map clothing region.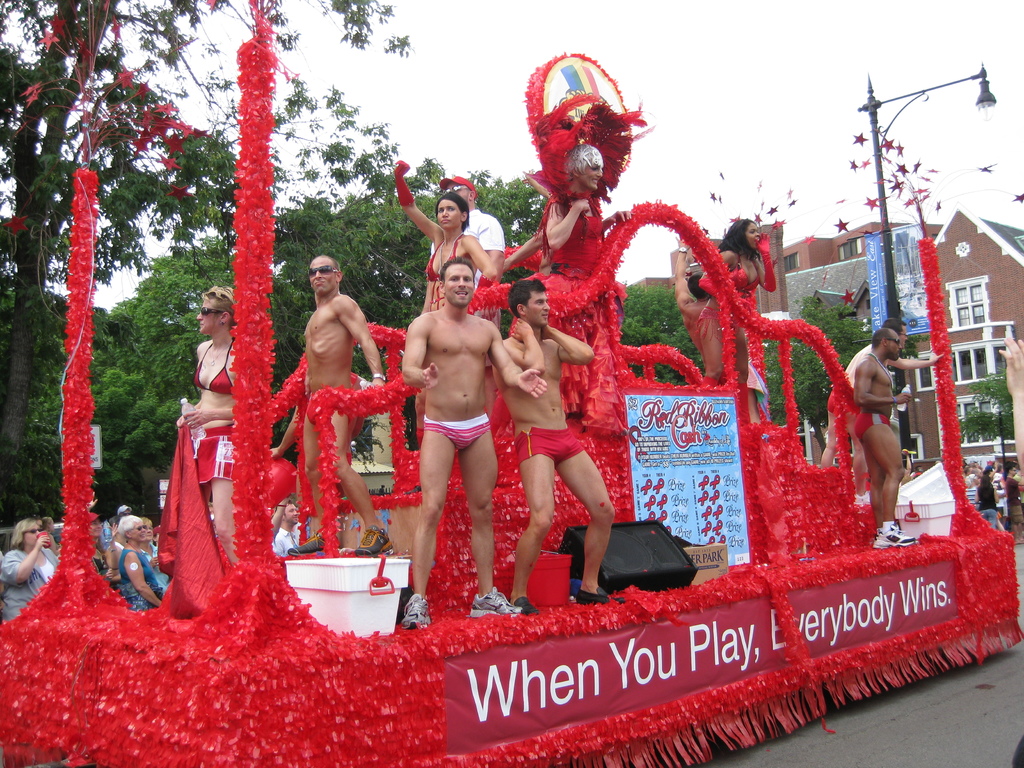
Mapped to 417:212:499:295.
